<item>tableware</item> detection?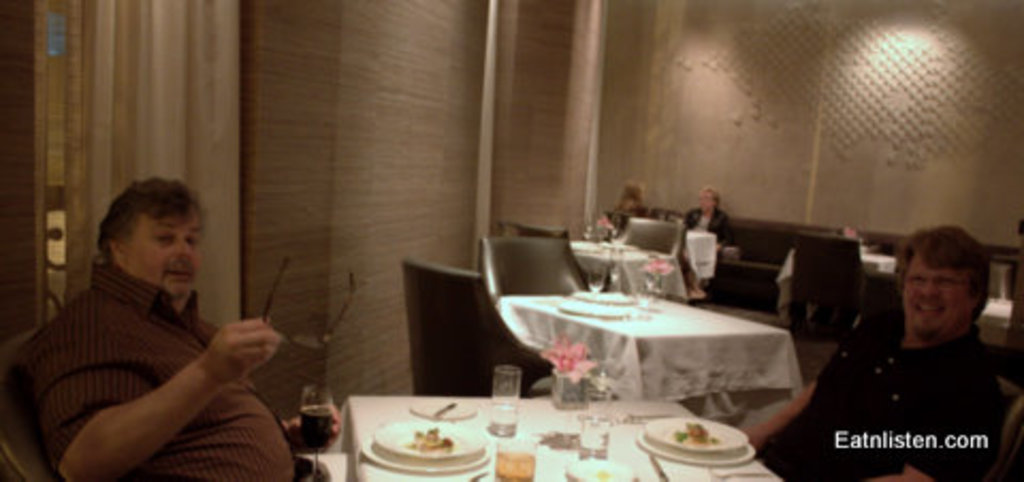
(565, 456, 644, 480)
